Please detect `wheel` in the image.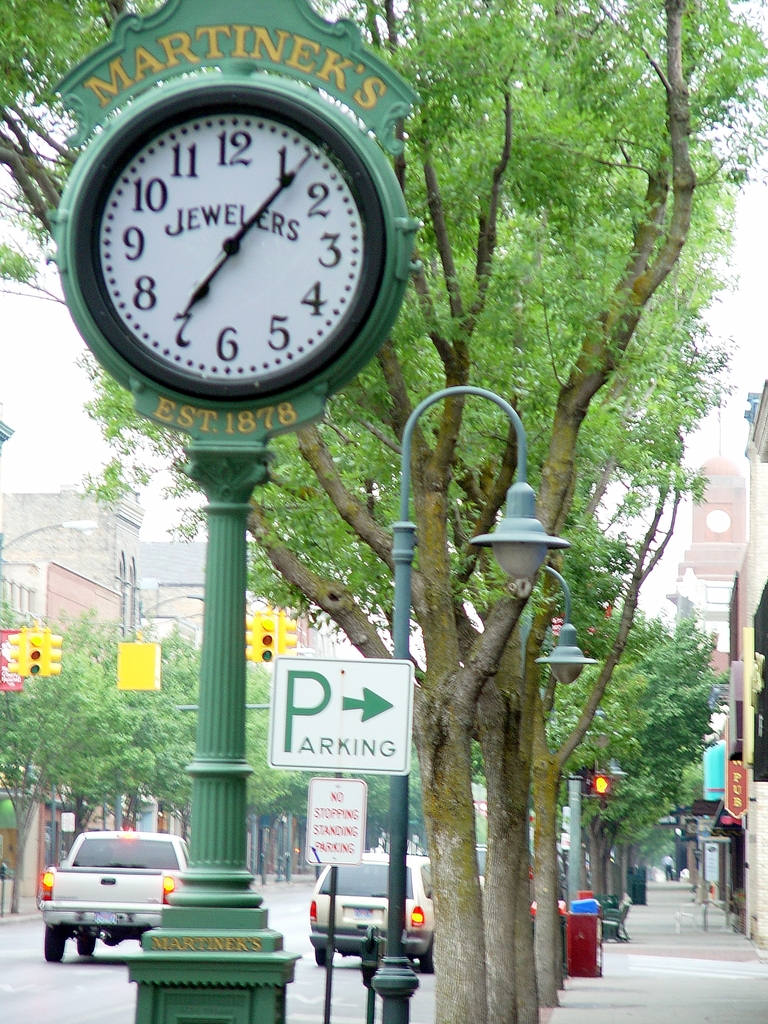
crop(79, 934, 95, 965).
